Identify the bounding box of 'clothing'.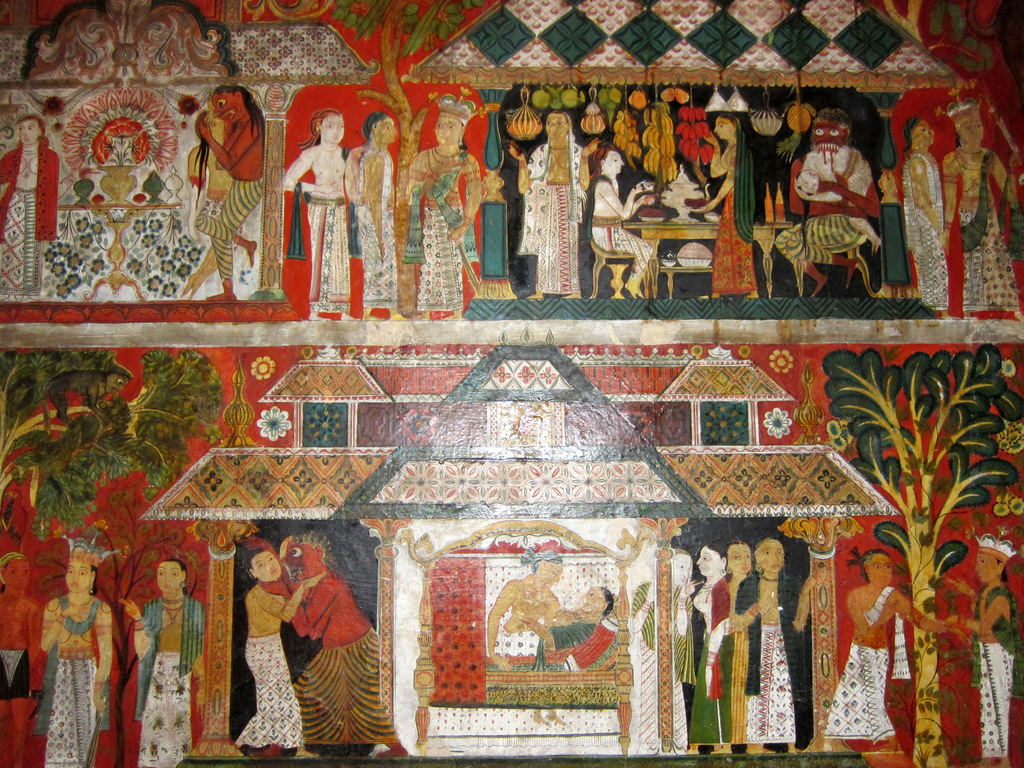
(732,570,811,744).
